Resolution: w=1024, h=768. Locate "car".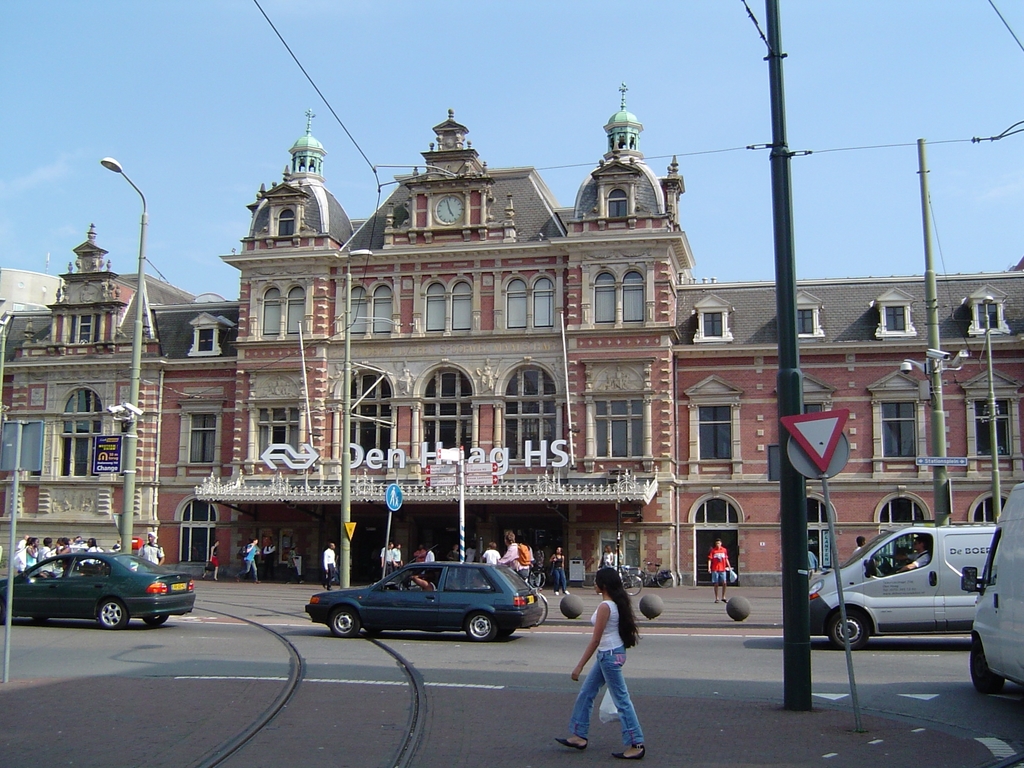
307, 556, 545, 644.
